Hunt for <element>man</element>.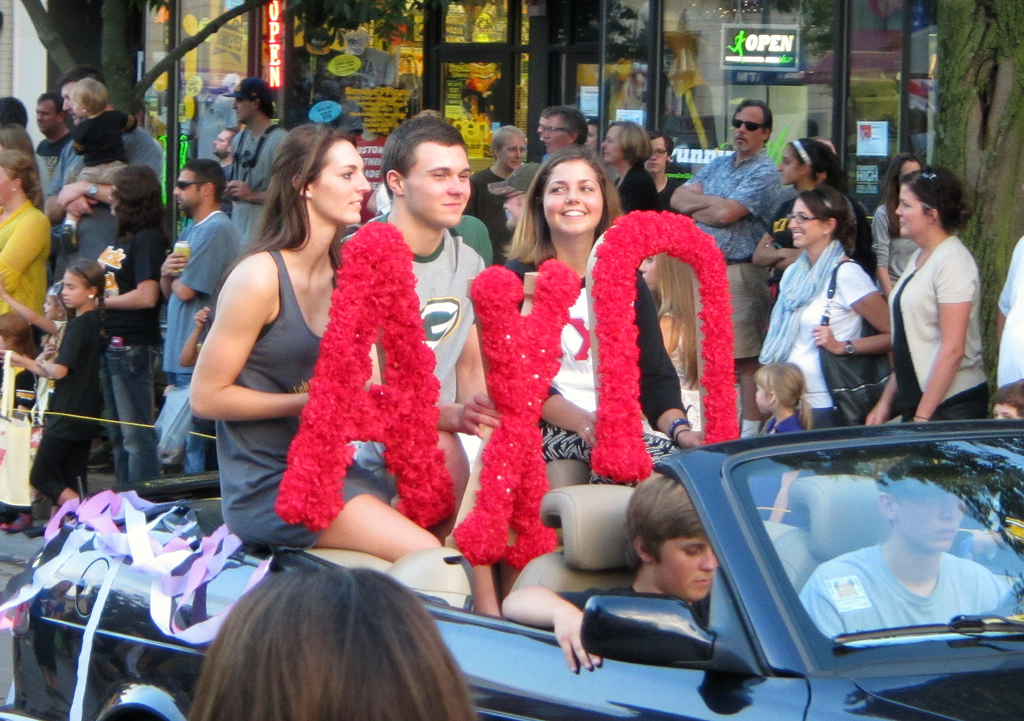
Hunted down at locate(215, 126, 241, 179).
